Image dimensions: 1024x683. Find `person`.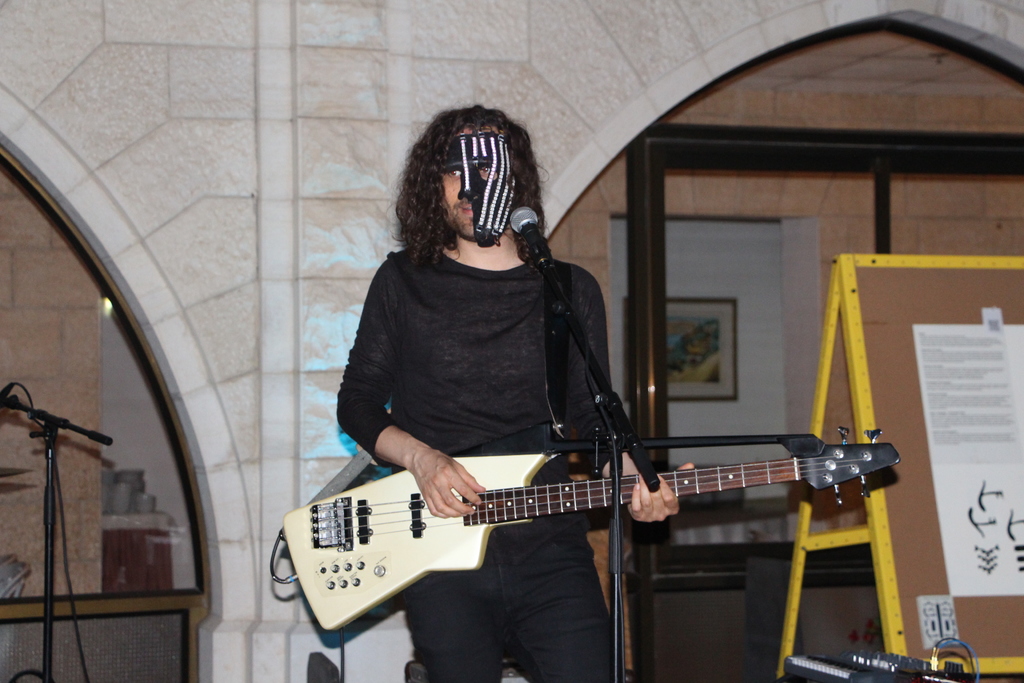
339 108 696 682.
